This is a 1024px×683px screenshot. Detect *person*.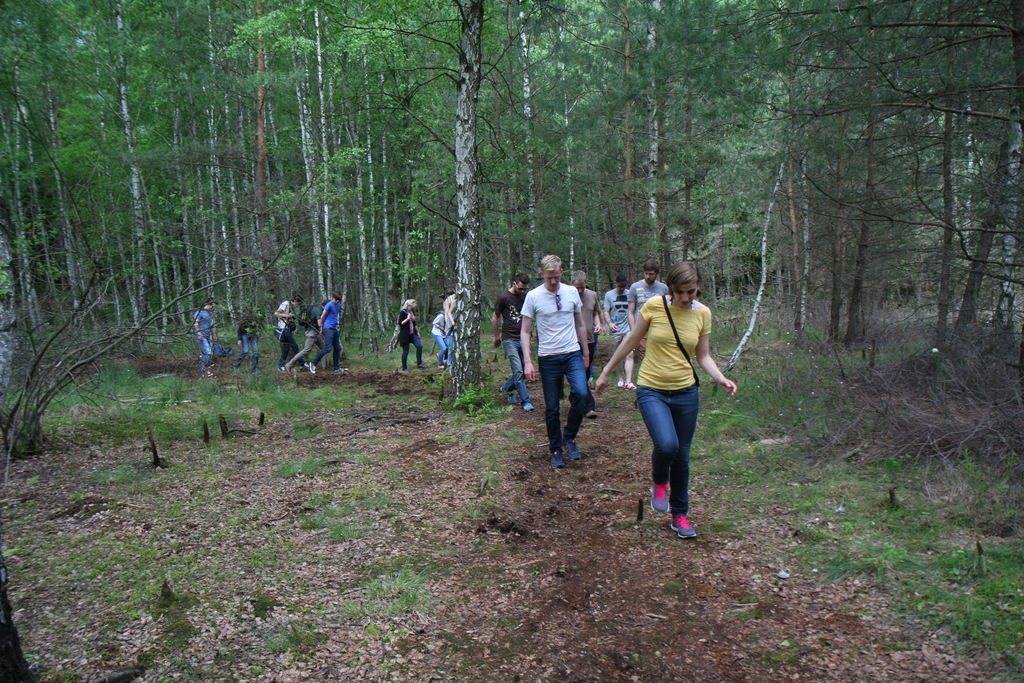
{"left": 519, "top": 251, "right": 594, "bottom": 466}.
